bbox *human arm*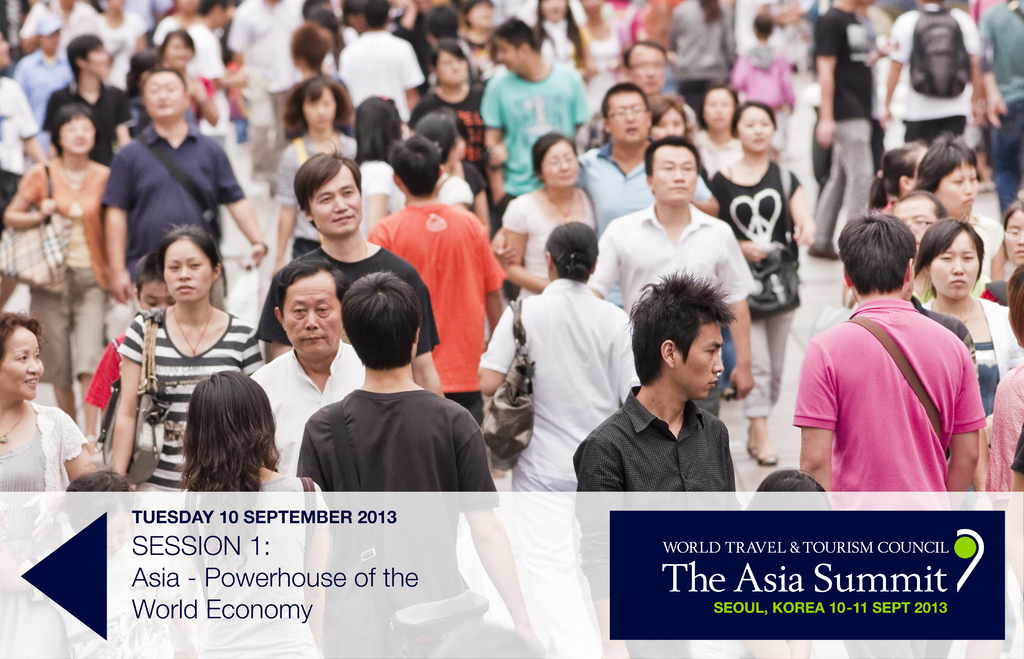
(x1=976, y1=10, x2=1020, y2=131)
